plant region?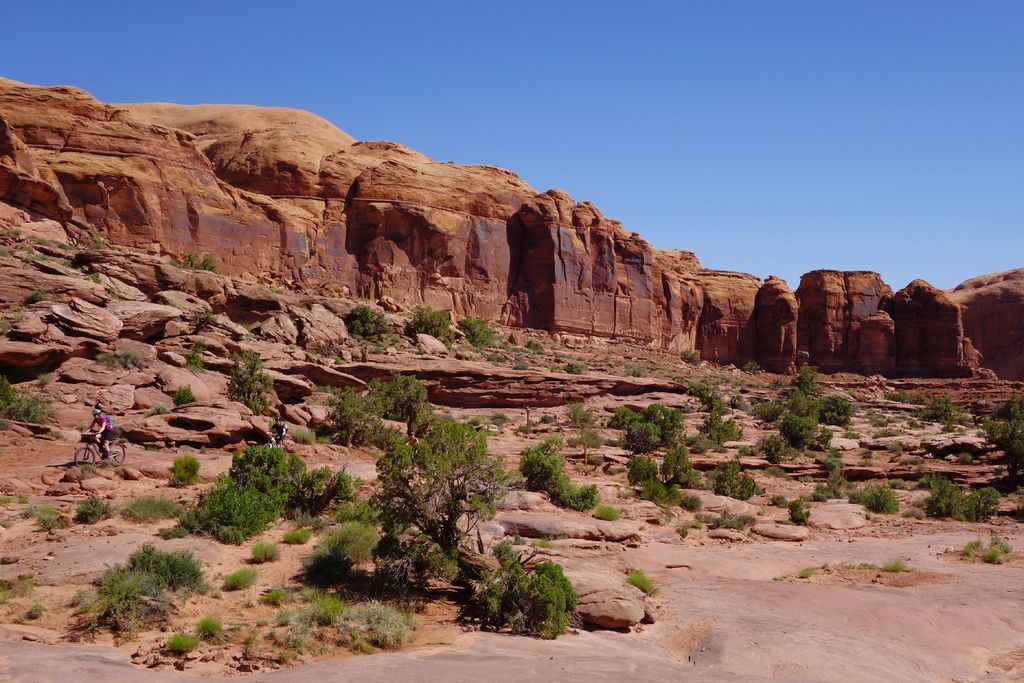
(229,338,289,412)
